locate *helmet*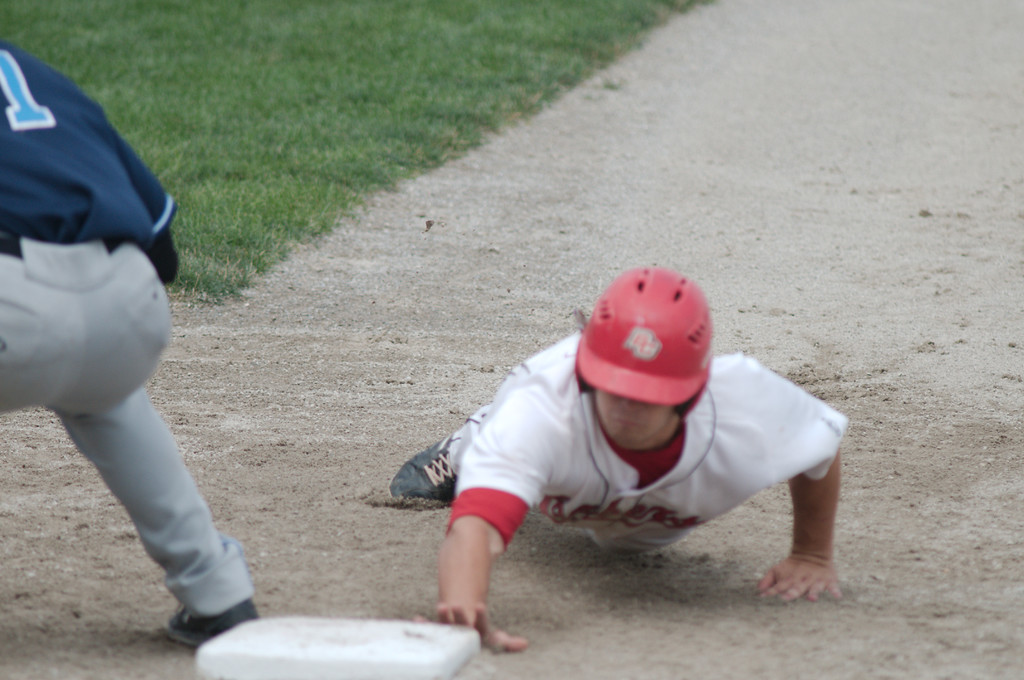
x1=578 y1=264 x2=723 y2=457
